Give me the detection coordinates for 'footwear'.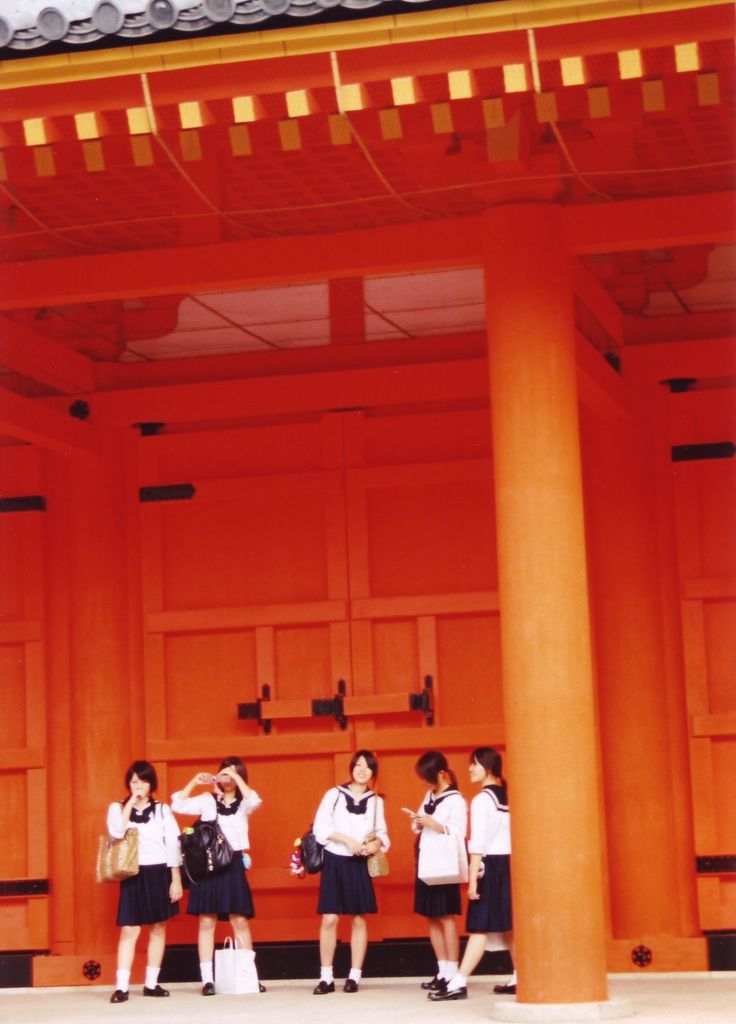
detection(424, 980, 438, 987).
